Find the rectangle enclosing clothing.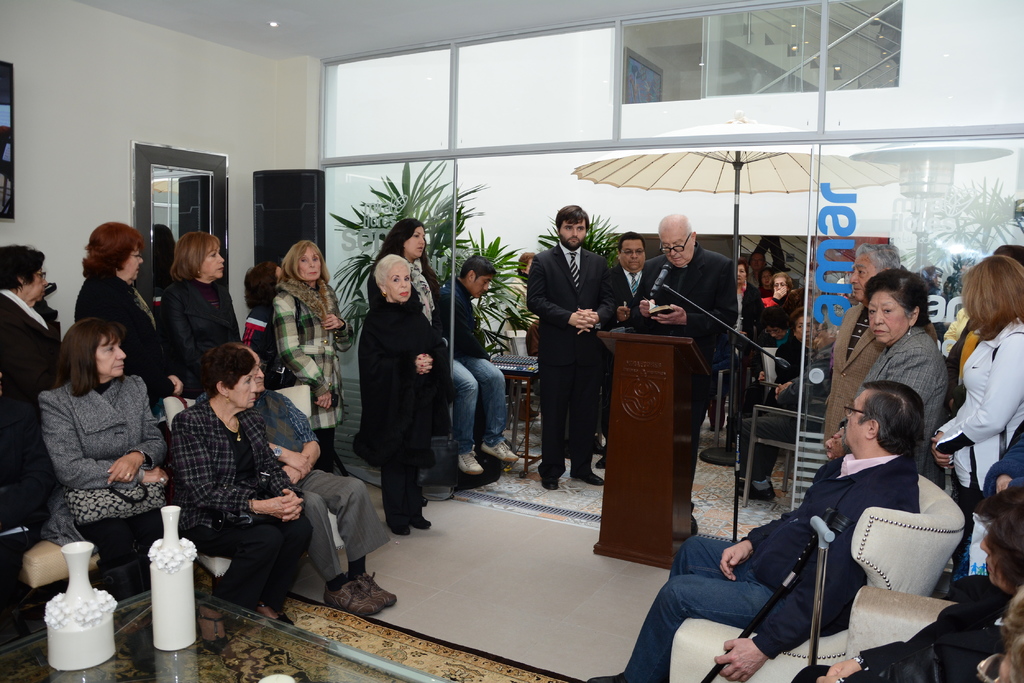
bbox=[631, 239, 740, 488].
